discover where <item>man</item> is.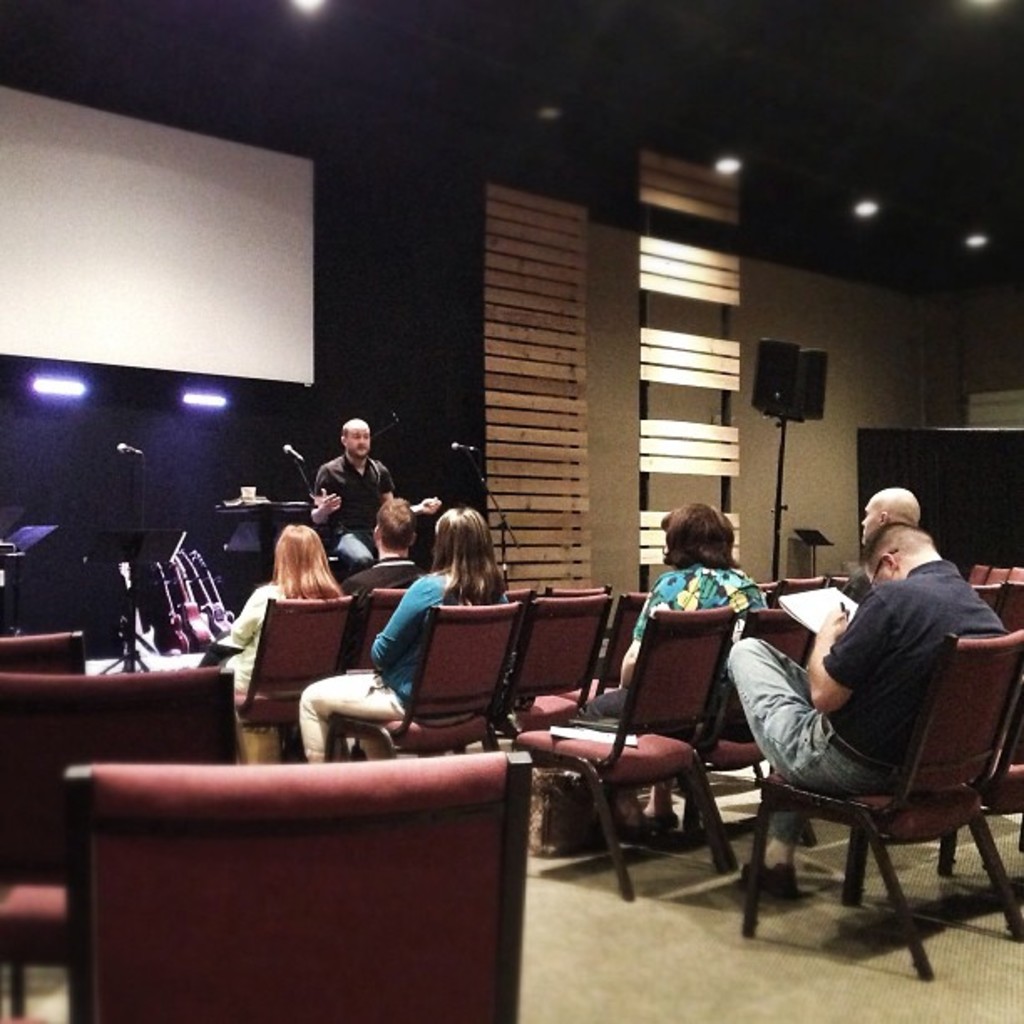
Discovered at x1=343 y1=499 x2=428 y2=597.
